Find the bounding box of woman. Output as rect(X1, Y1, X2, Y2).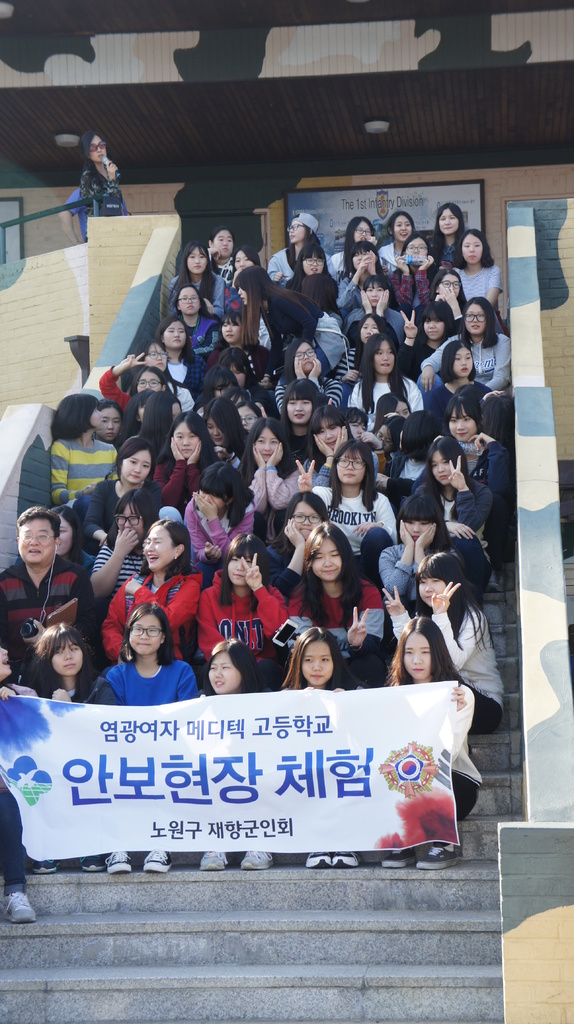
rect(150, 410, 225, 506).
